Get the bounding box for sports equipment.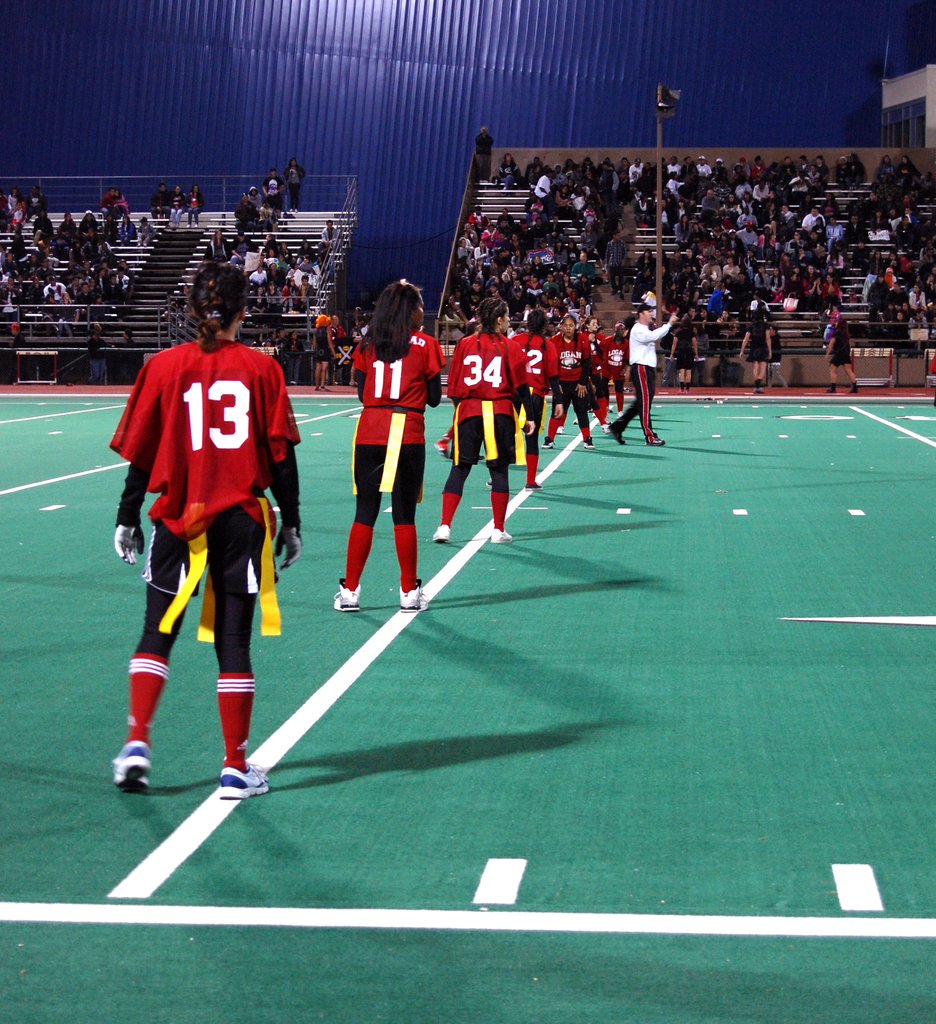
(left=213, top=765, right=273, bottom=804).
